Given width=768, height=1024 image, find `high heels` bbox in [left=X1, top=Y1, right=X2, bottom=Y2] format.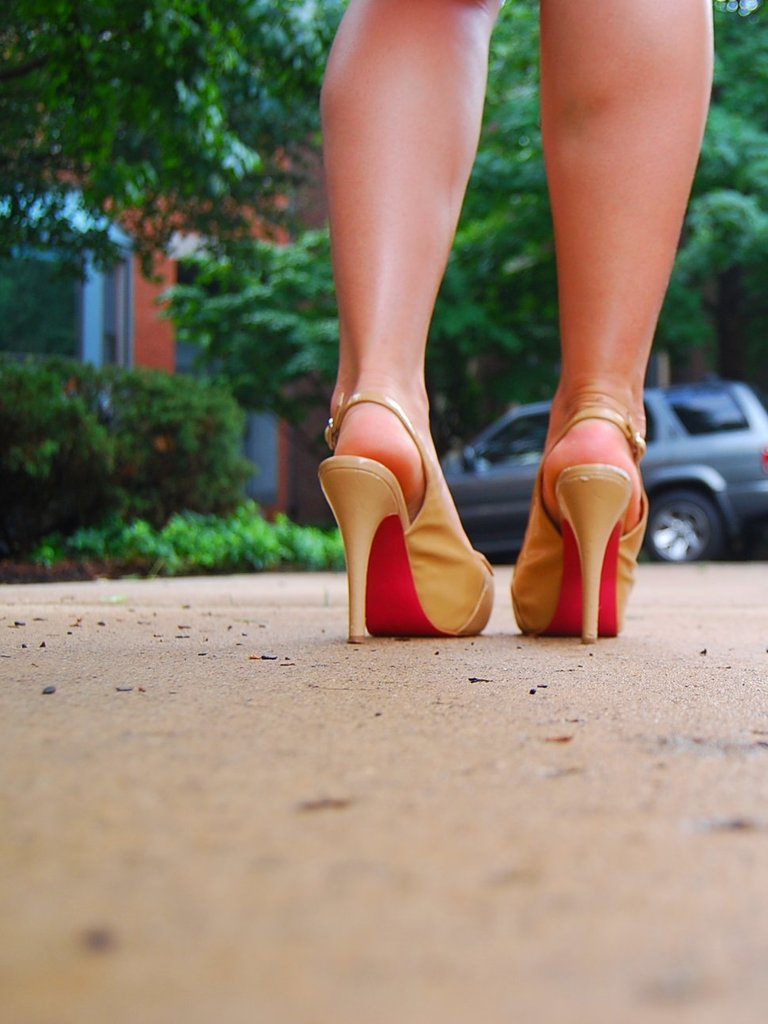
[left=312, top=387, right=496, bottom=646].
